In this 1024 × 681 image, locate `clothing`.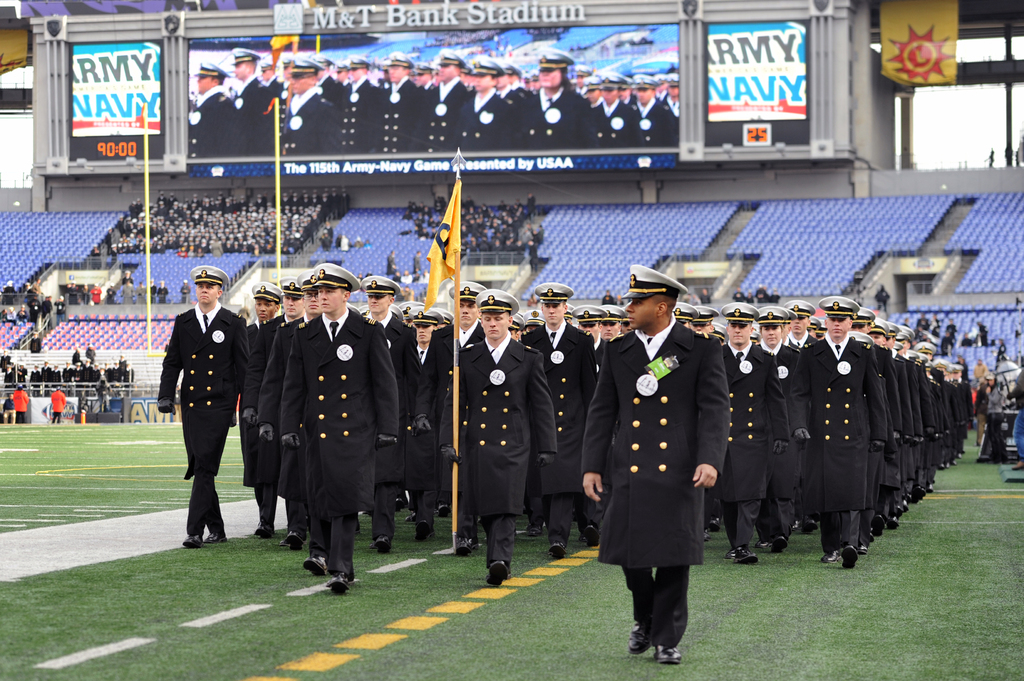
Bounding box: crop(426, 74, 469, 154).
